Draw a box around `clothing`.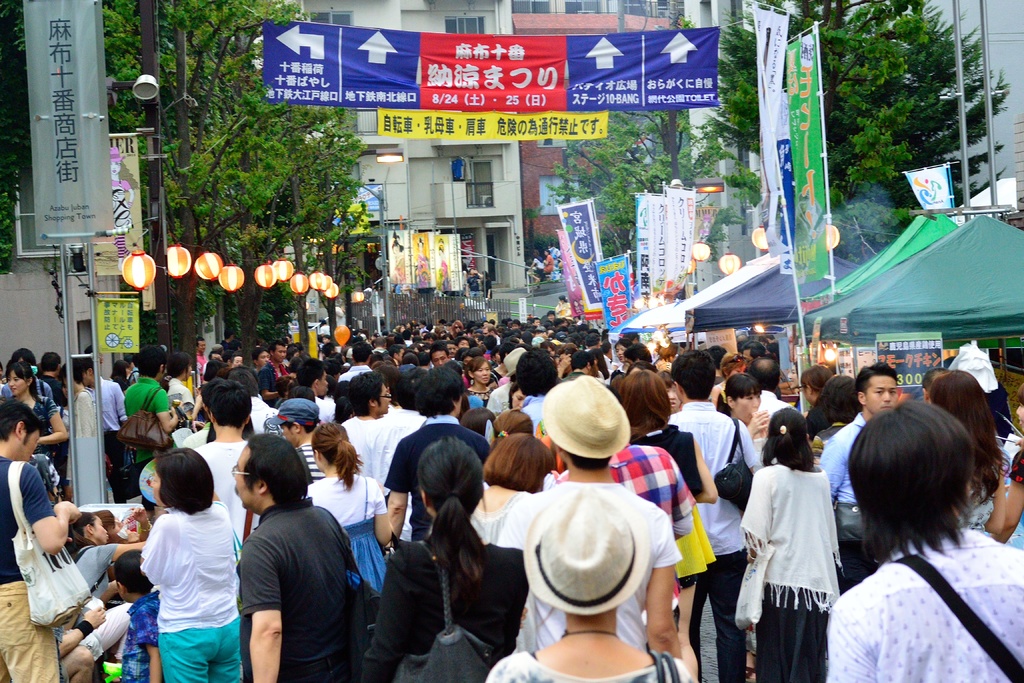
339/415/383/479.
